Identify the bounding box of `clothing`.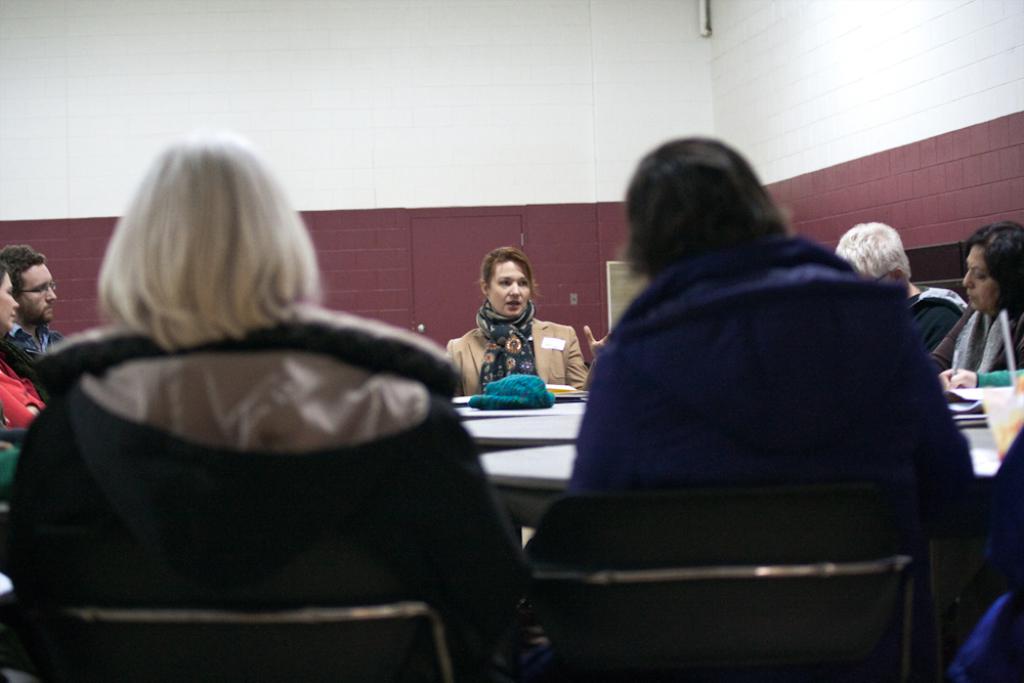
{"left": 15, "top": 331, "right": 62, "bottom": 369}.
